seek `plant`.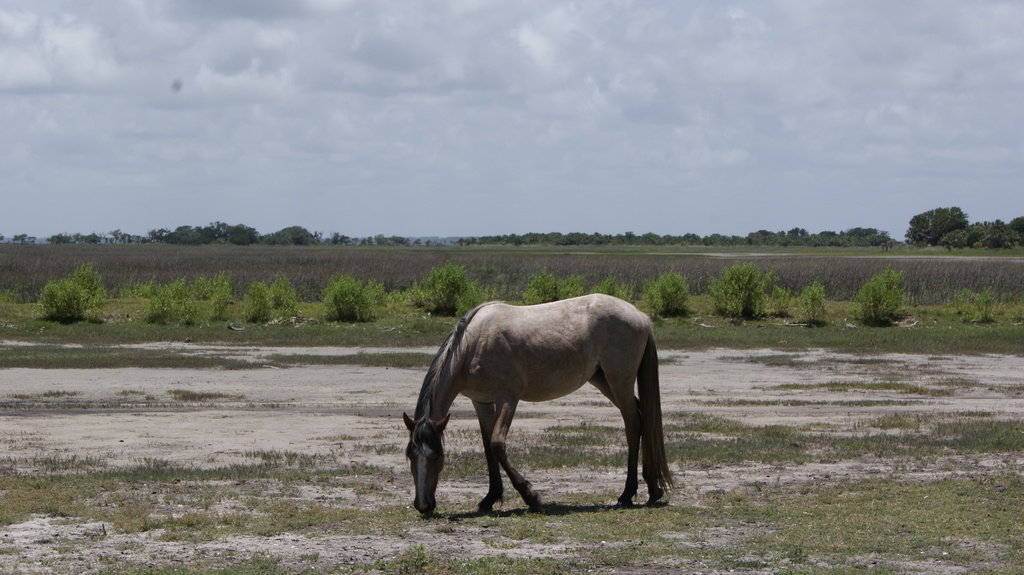
crop(121, 280, 150, 298).
